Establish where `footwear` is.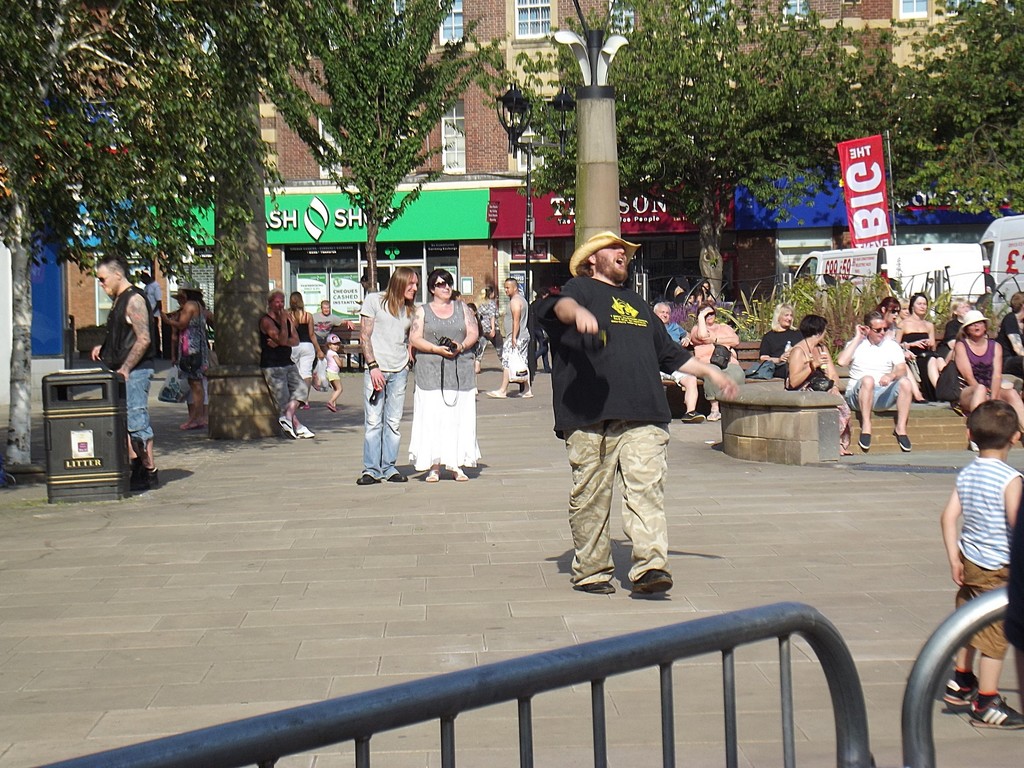
Established at (x1=413, y1=471, x2=436, y2=482).
